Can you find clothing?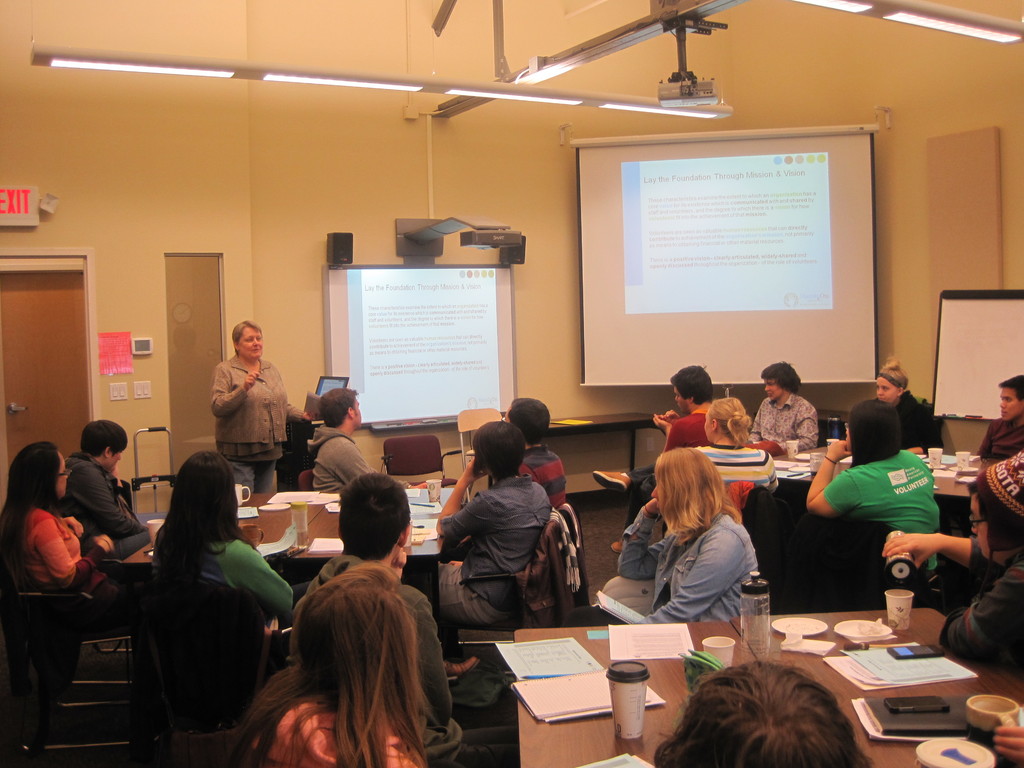
Yes, bounding box: <bbox>436, 466, 554, 631</bbox>.
